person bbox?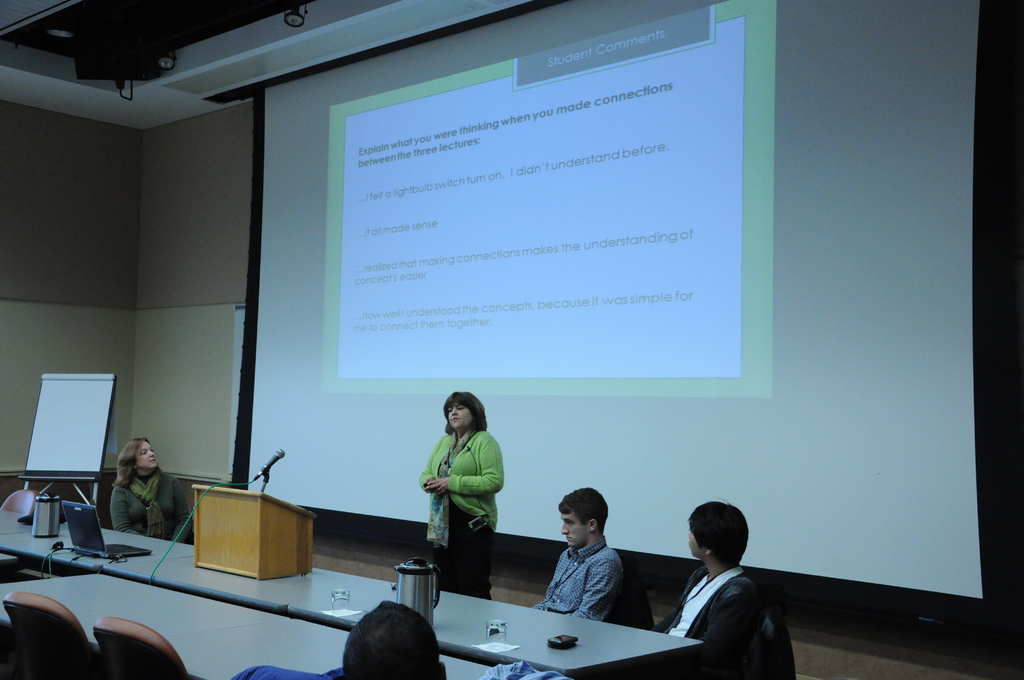
left=477, top=487, right=625, bottom=679
